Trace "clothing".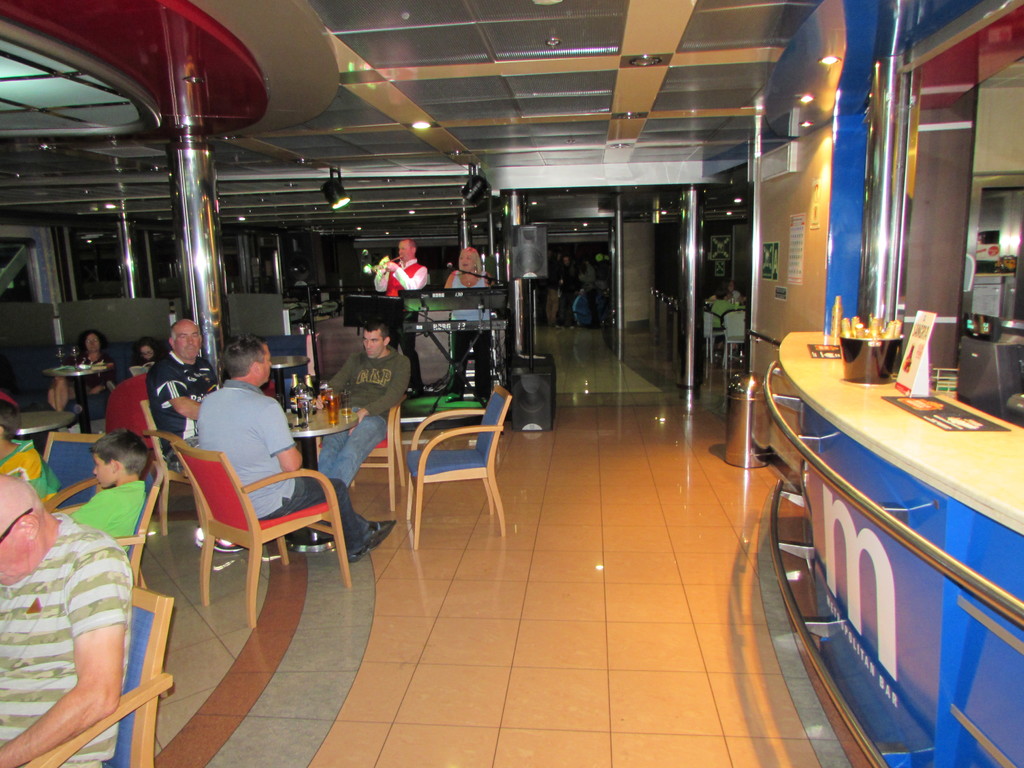
Traced to Rect(70, 488, 146, 529).
